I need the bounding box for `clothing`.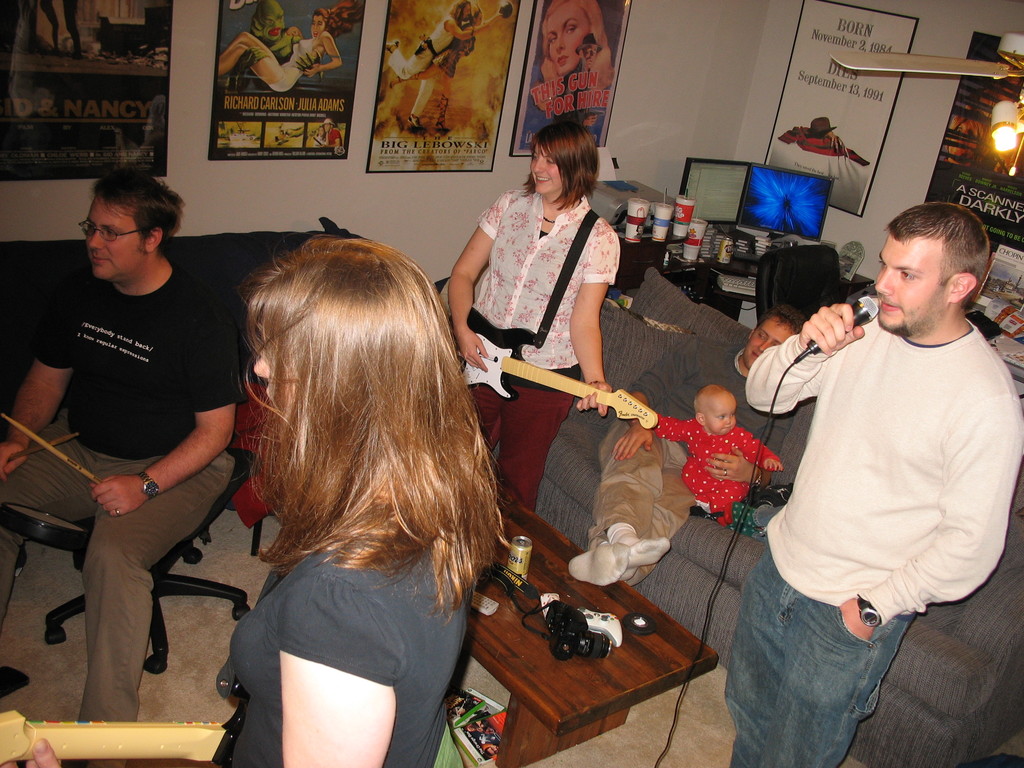
Here it is: x1=0 y1=260 x2=265 y2=729.
